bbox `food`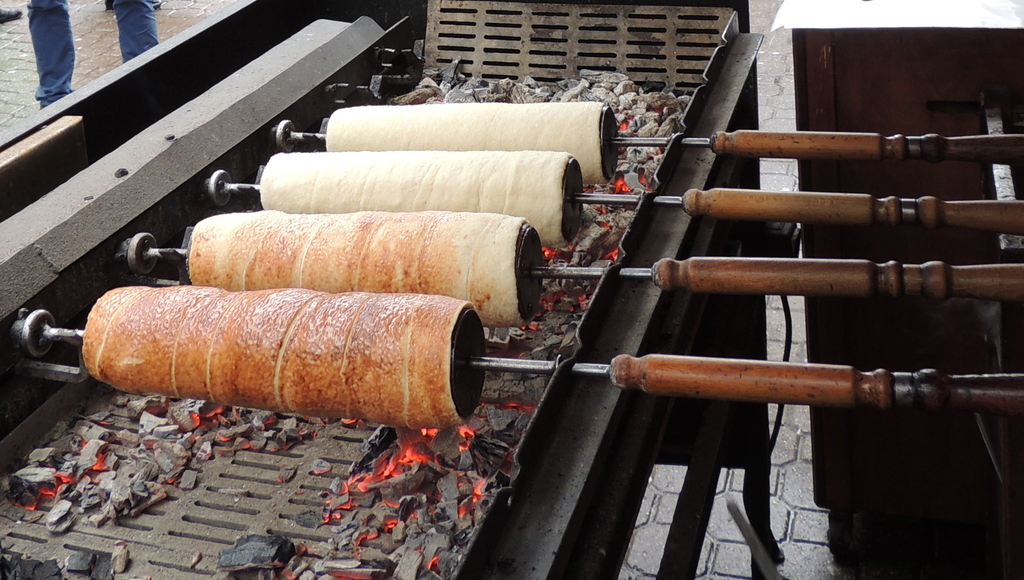
{"x1": 251, "y1": 151, "x2": 572, "y2": 251}
